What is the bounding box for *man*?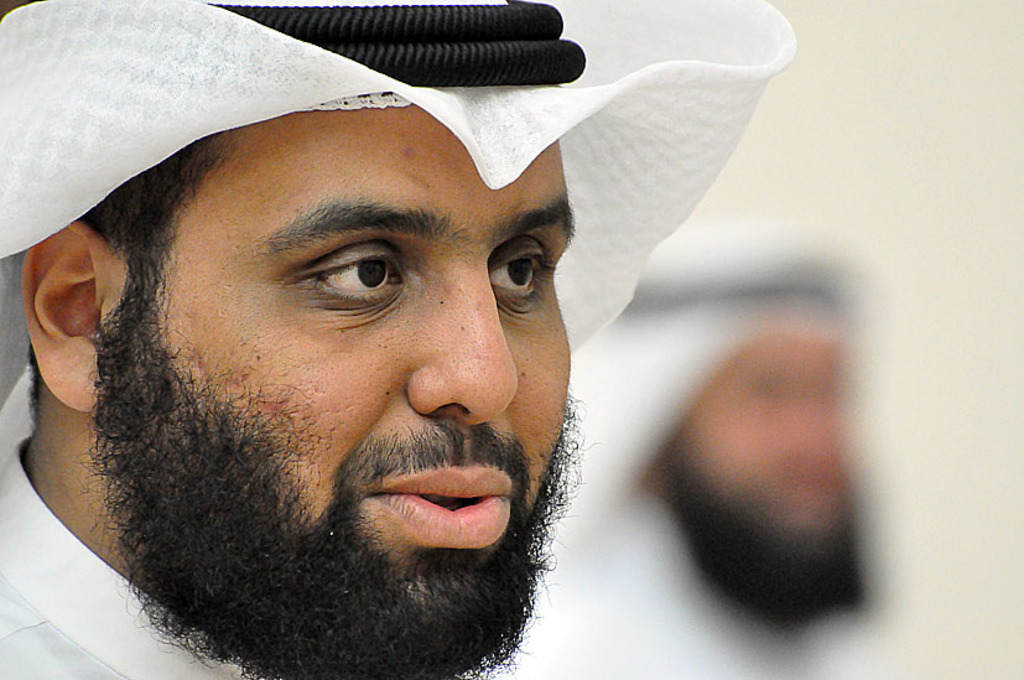
region(0, 0, 804, 679).
